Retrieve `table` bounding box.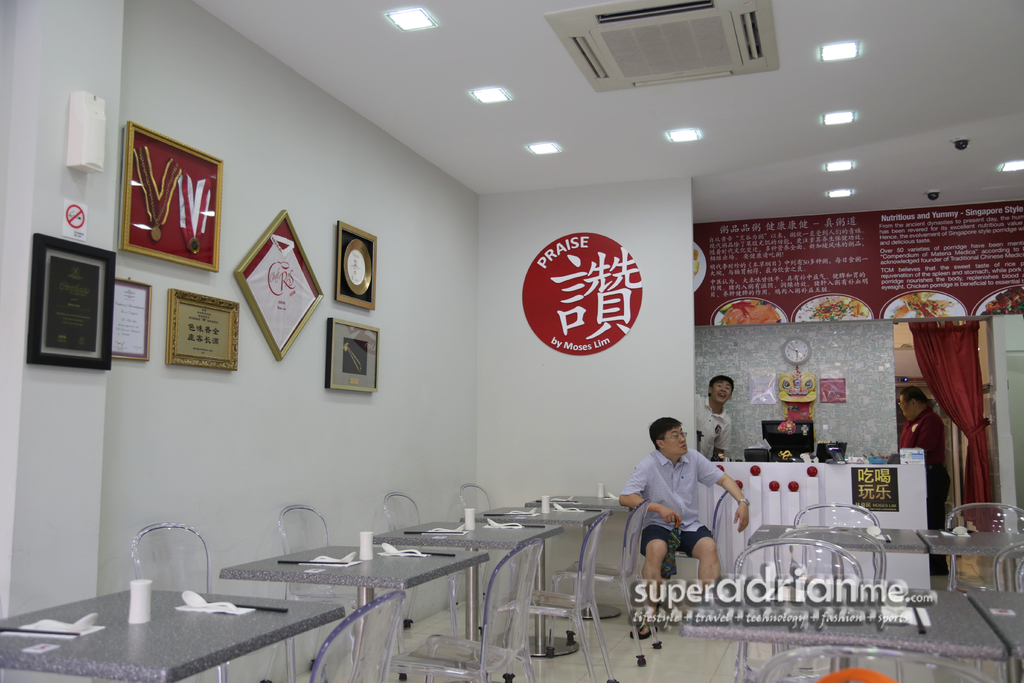
Bounding box: 461,504,613,661.
